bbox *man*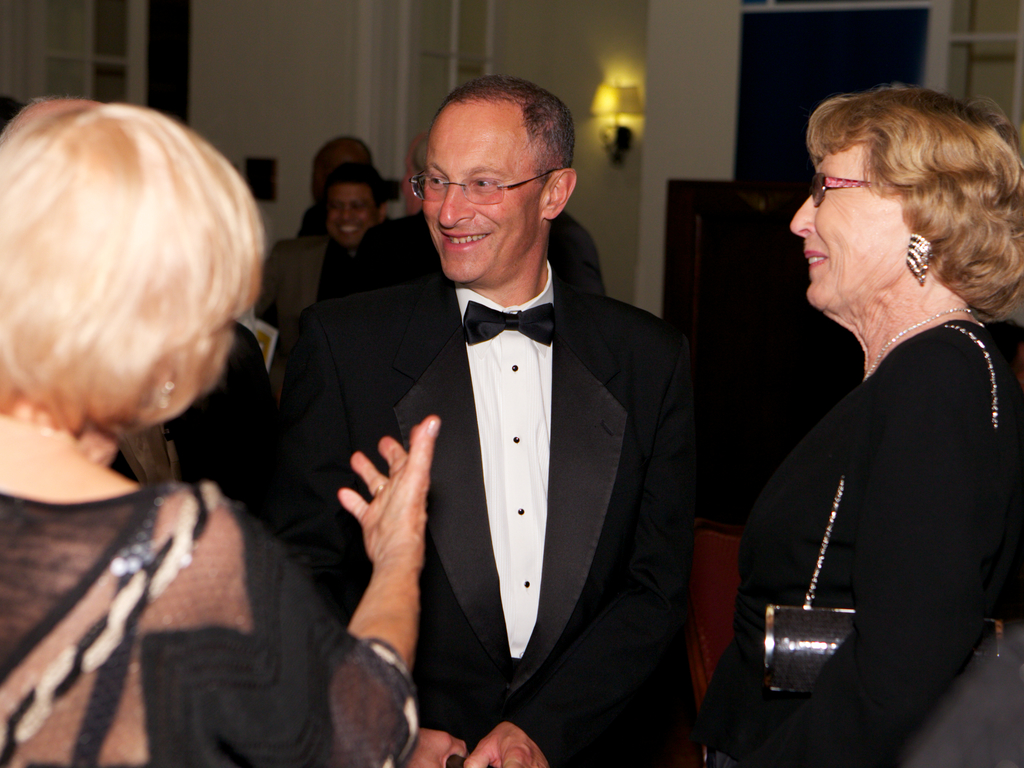
[269, 164, 401, 399]
